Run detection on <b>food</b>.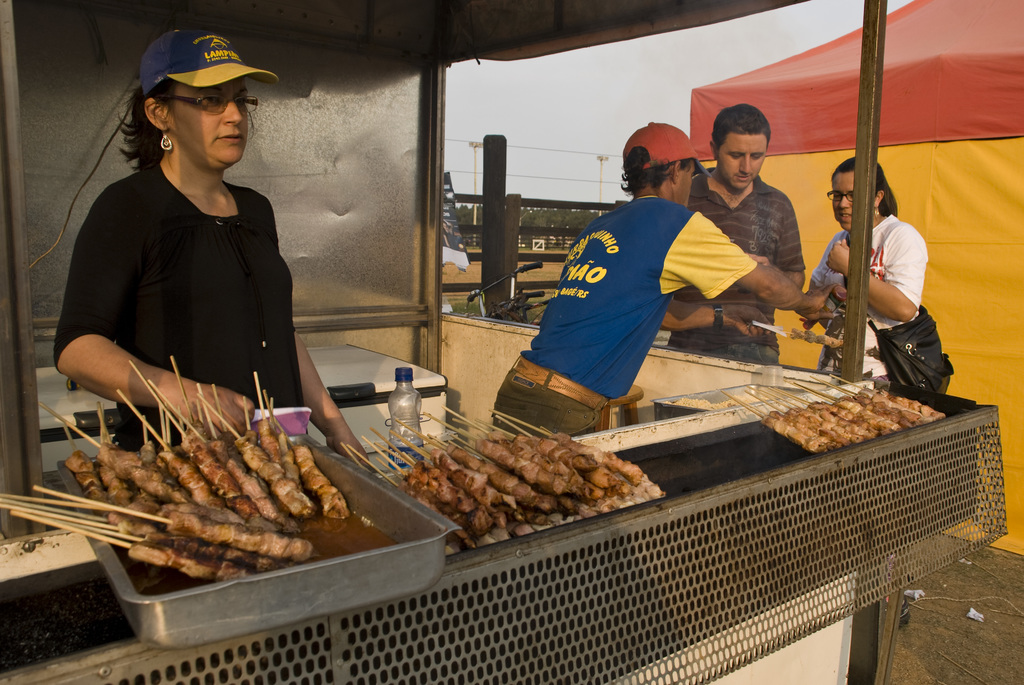
Result: rect(661, 397, 771, 414).
